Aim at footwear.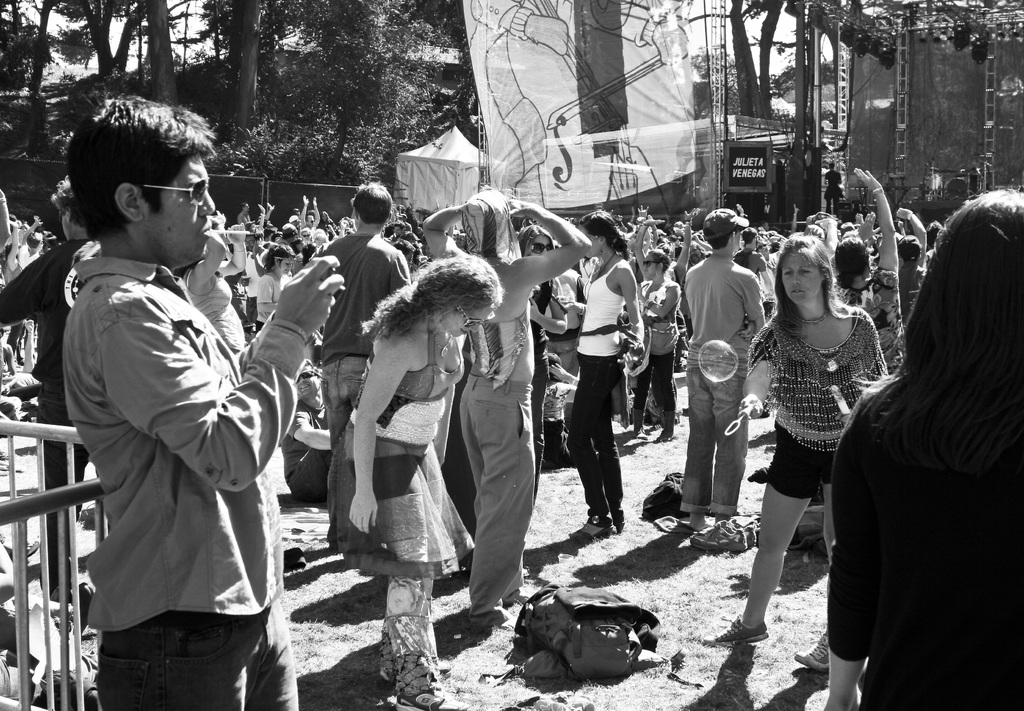
Aimed at [397, 685, 471, 710].
